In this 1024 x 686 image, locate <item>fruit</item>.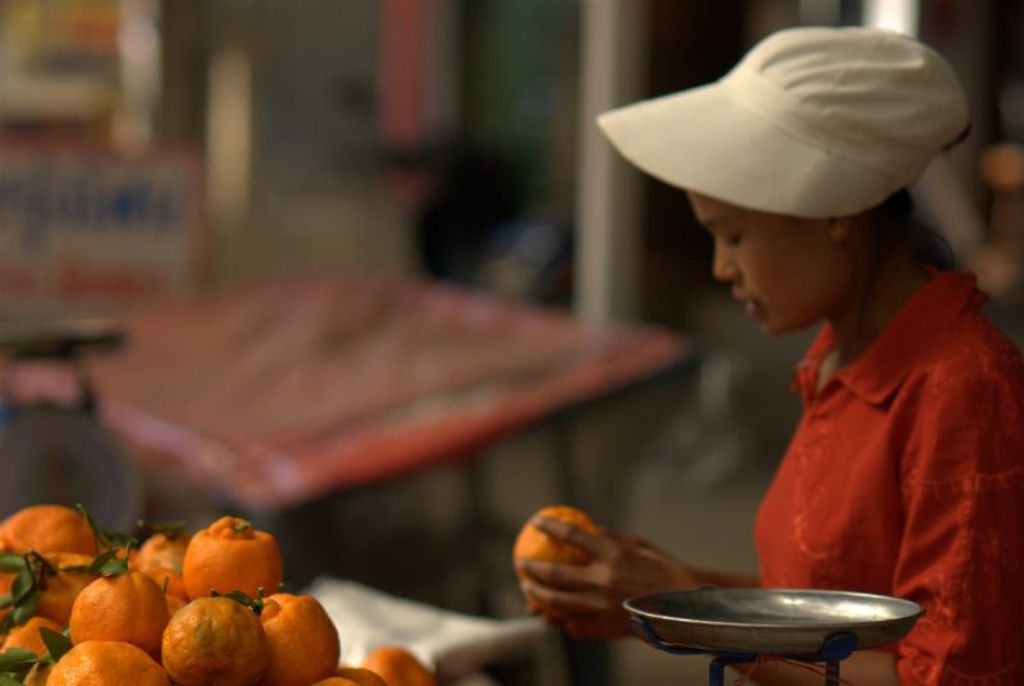
Bounding box: x1=0, y1=612, x2=63, y2=674.
